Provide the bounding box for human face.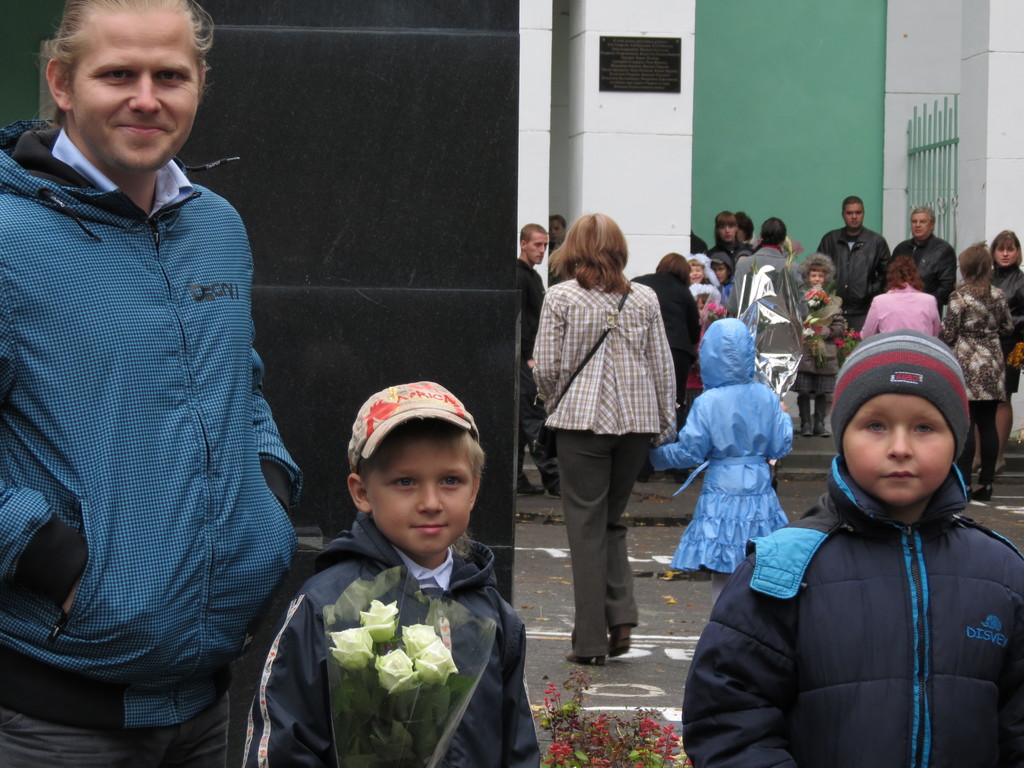
(x1=686, y1=262, x2=703, y2=284).
